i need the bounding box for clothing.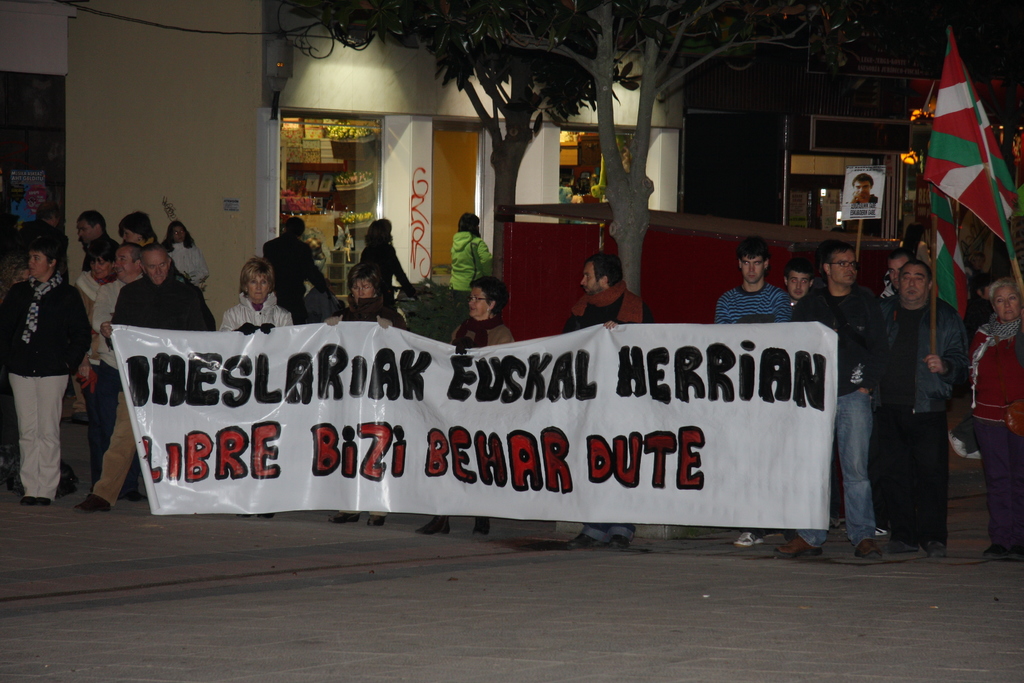
Here it is: <region>214, 295, 292, 334</region>.
